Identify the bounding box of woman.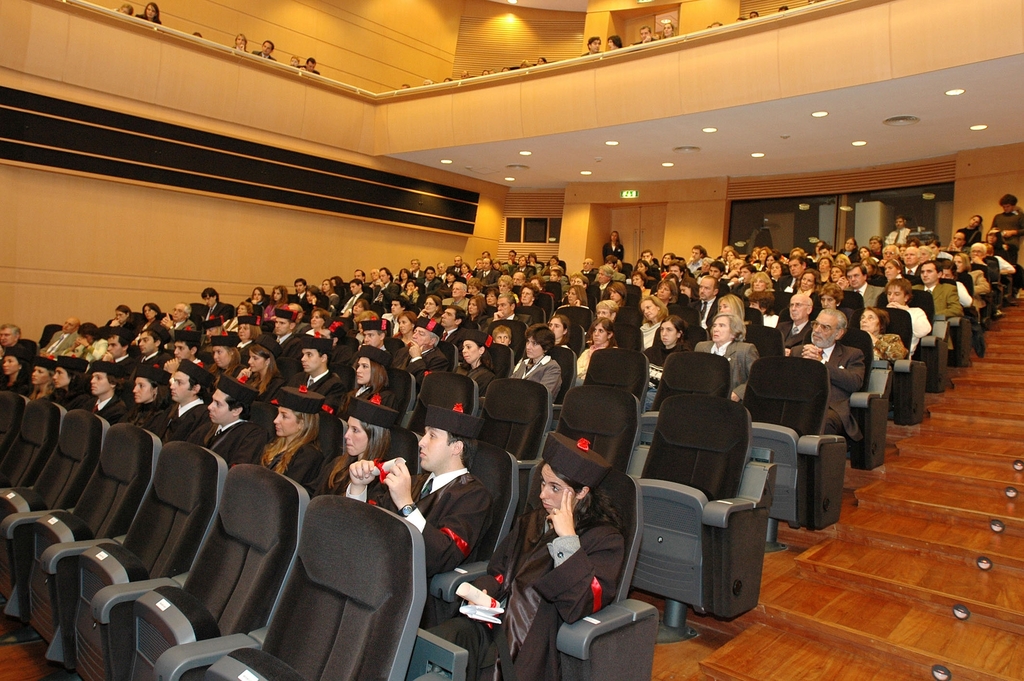
locate(660, 22, 677, 42).
